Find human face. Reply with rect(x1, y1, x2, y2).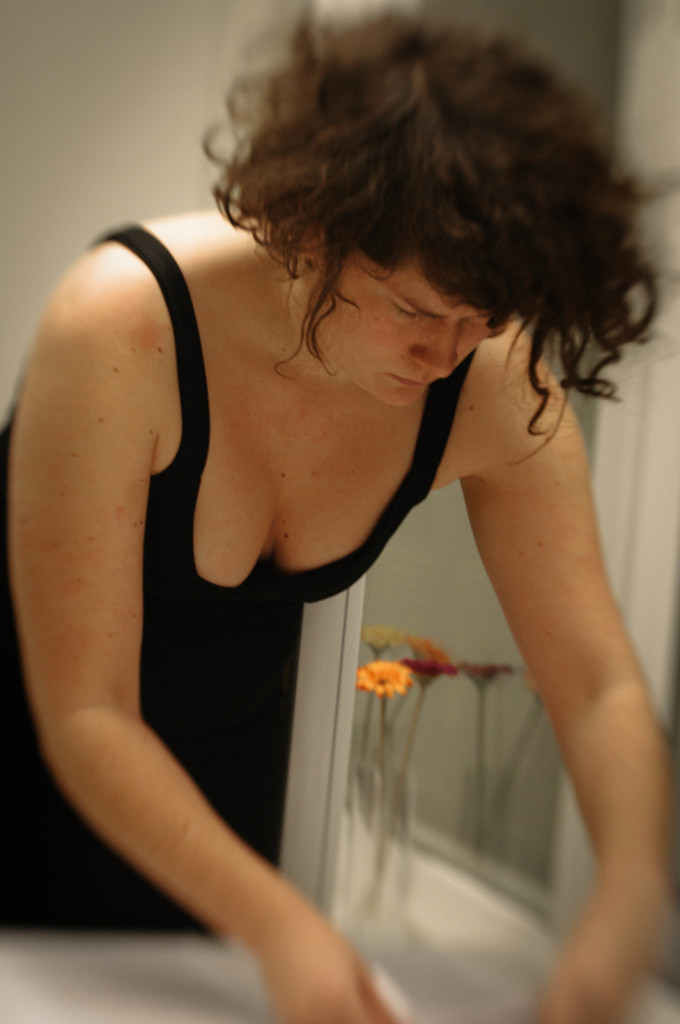
rect(312, 259, 510, 413).
